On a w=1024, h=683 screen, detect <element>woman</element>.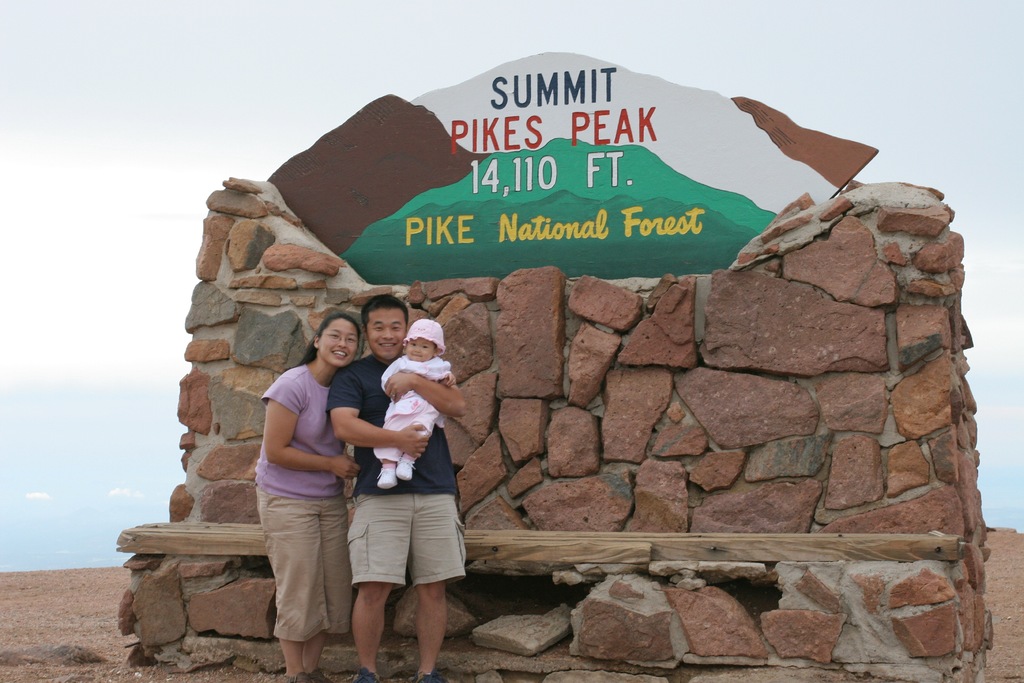
rect(250, 315, 370, 679).
